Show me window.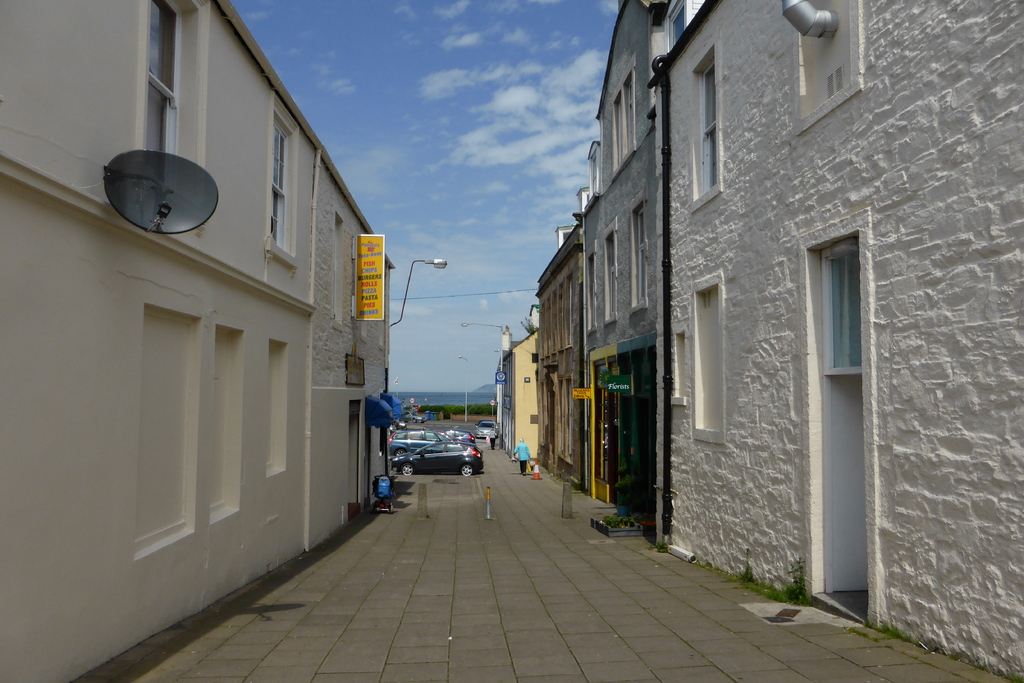
window is here: select_region(628, 191, 649, 315).
